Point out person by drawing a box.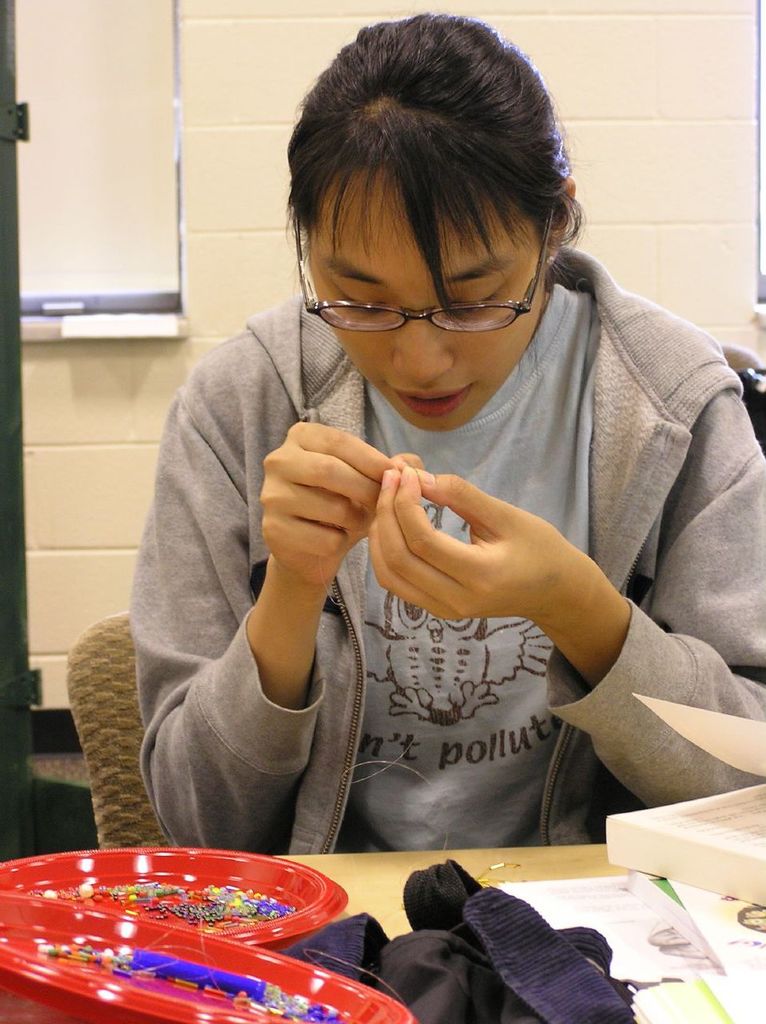
101:23:741:932.
